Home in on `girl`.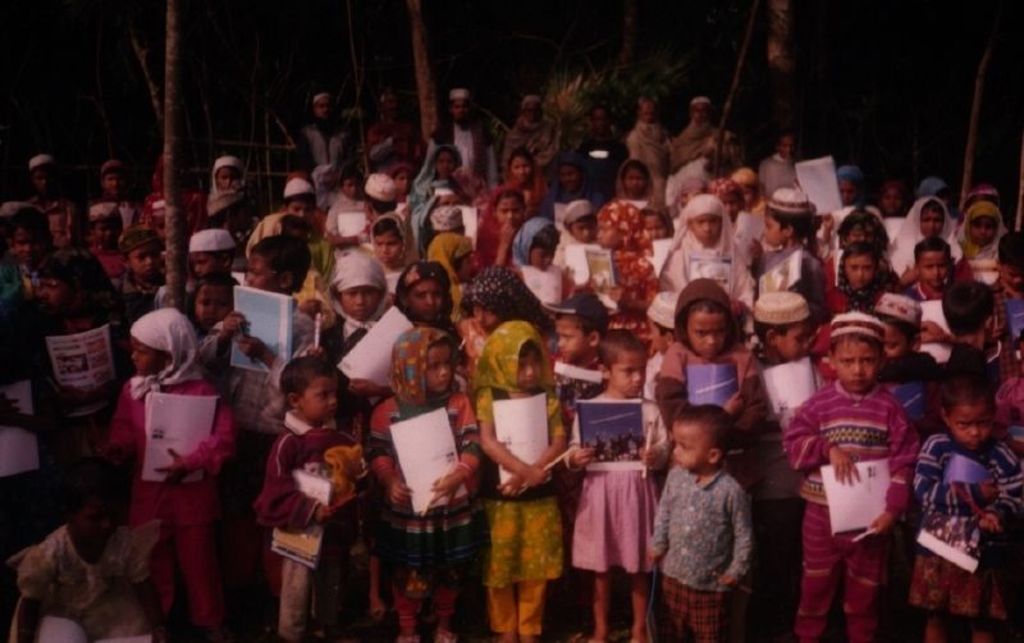
Homed in at (x1=559, y1=197, x2=660, y2=313).
